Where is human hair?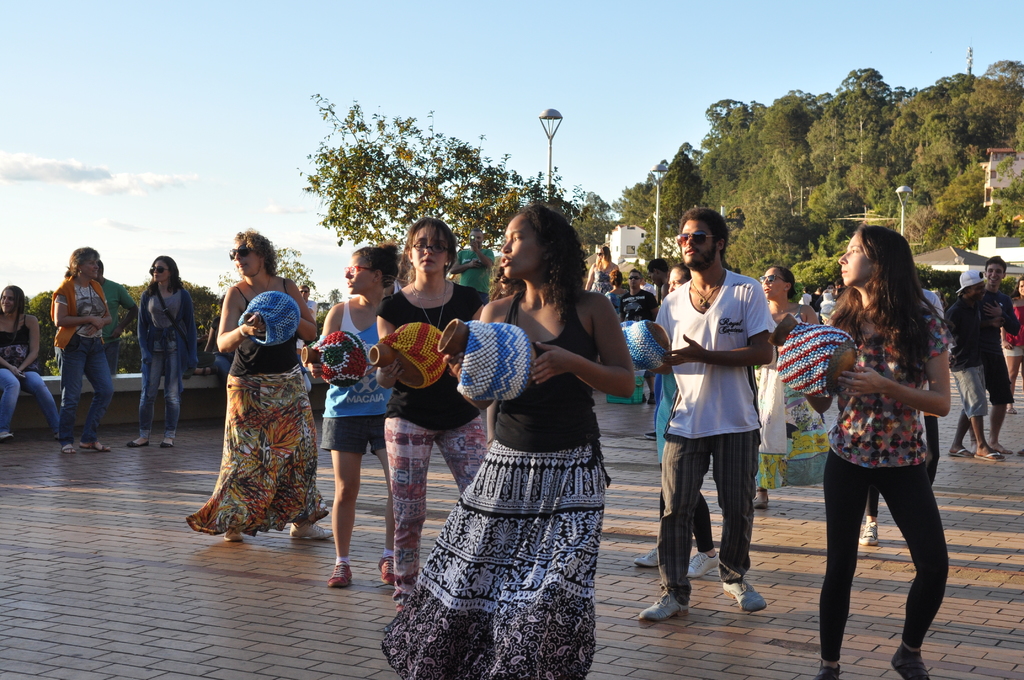
detection(351, 238, 400, 288).
